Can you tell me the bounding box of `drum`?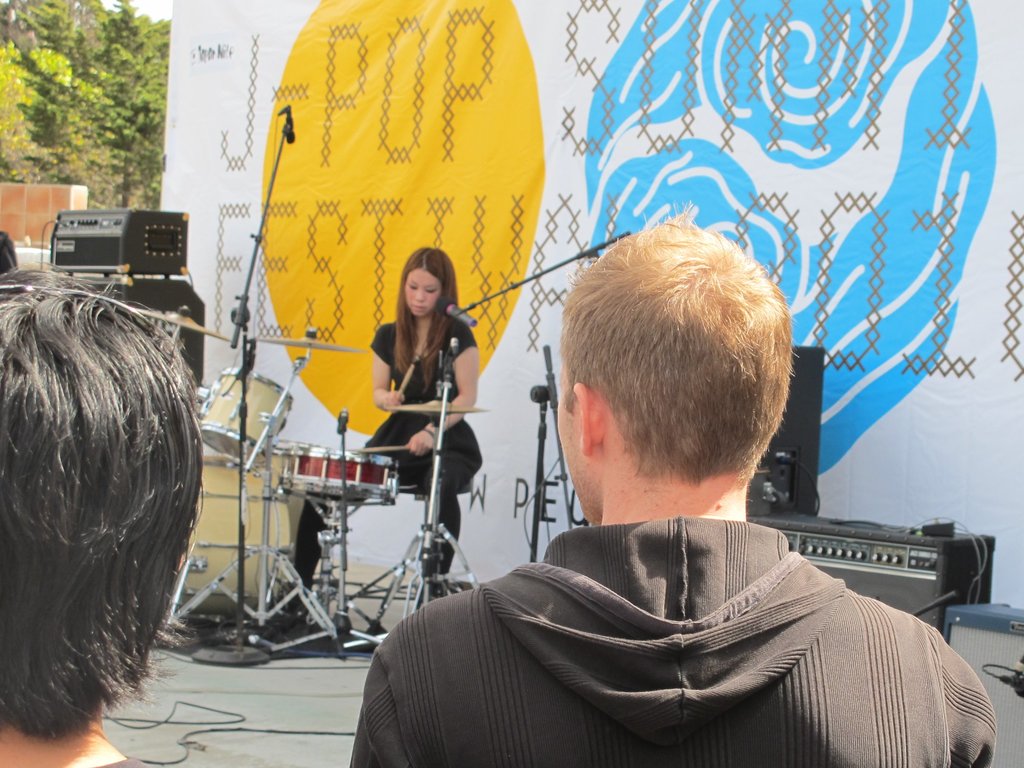
[x1=198, y1=365, x2=293, y2=464].
